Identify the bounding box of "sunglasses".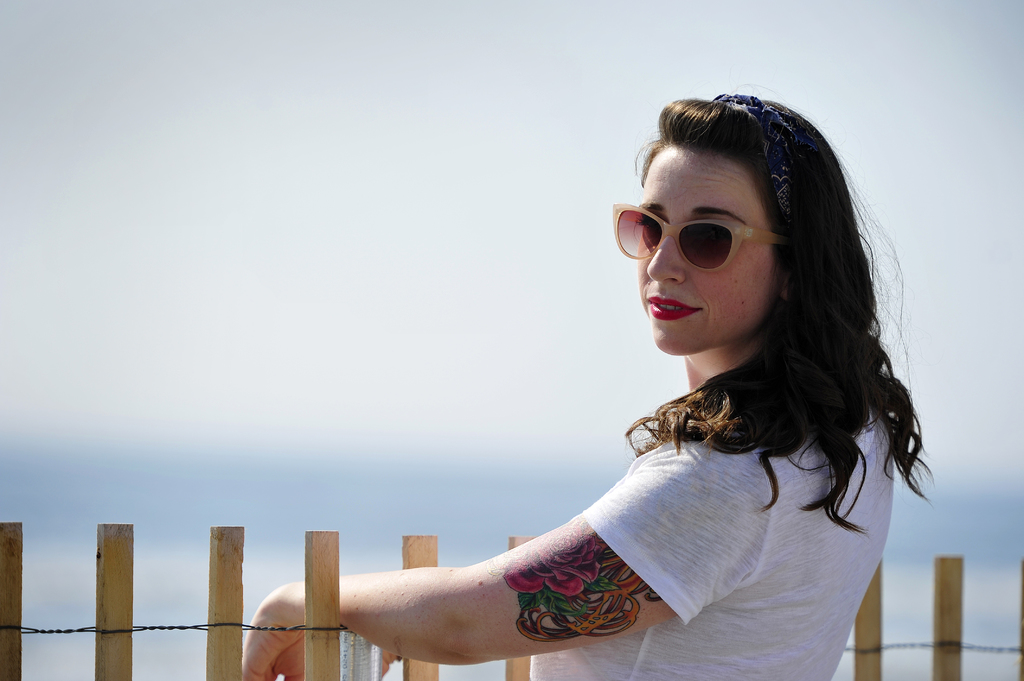
pyautogui.locateOnScreen(606, 187, 777, 268).
